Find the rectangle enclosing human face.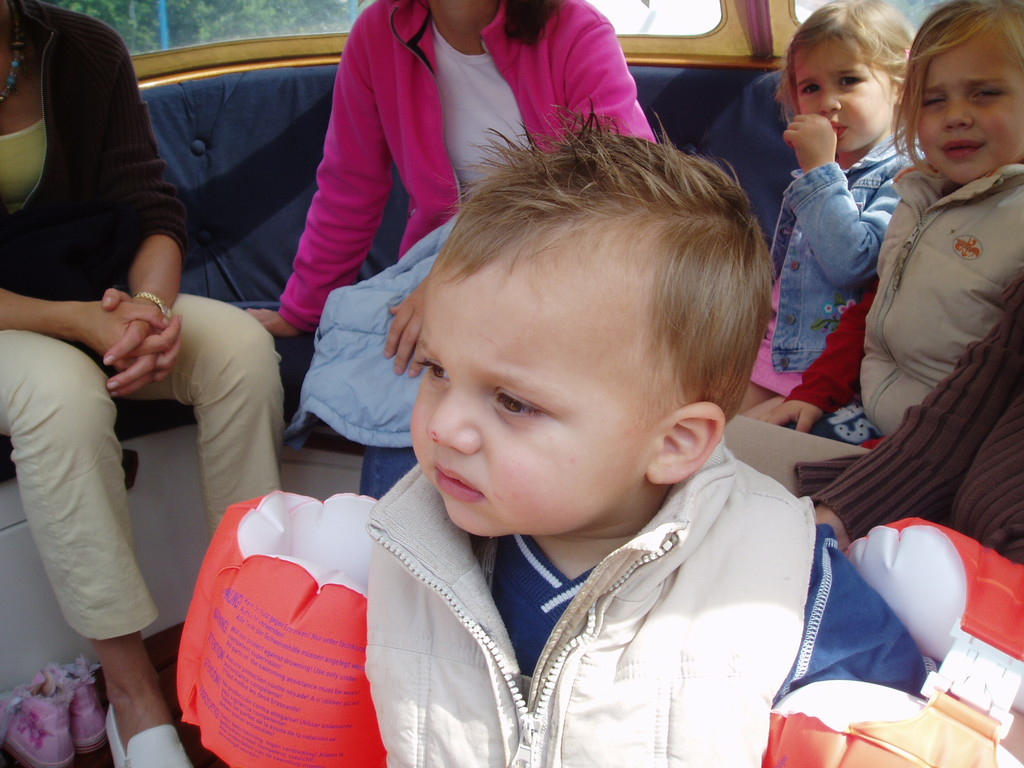
left=411, top=257, right=659, bottom=535.
